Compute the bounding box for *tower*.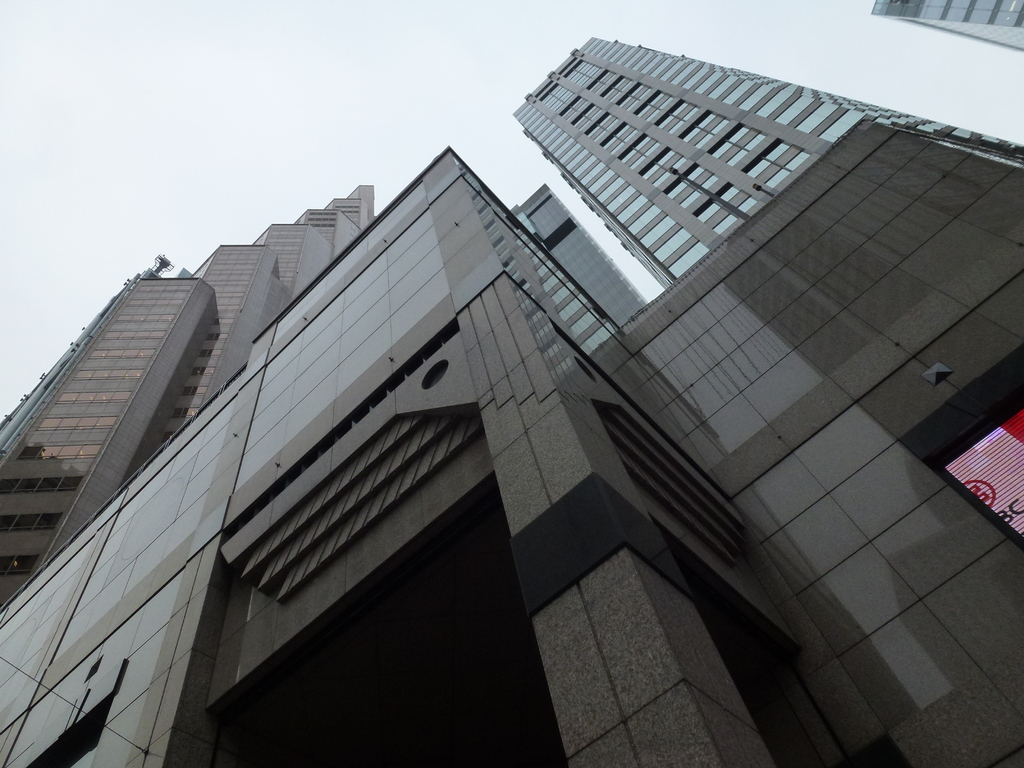
[870,0,1023,54].
